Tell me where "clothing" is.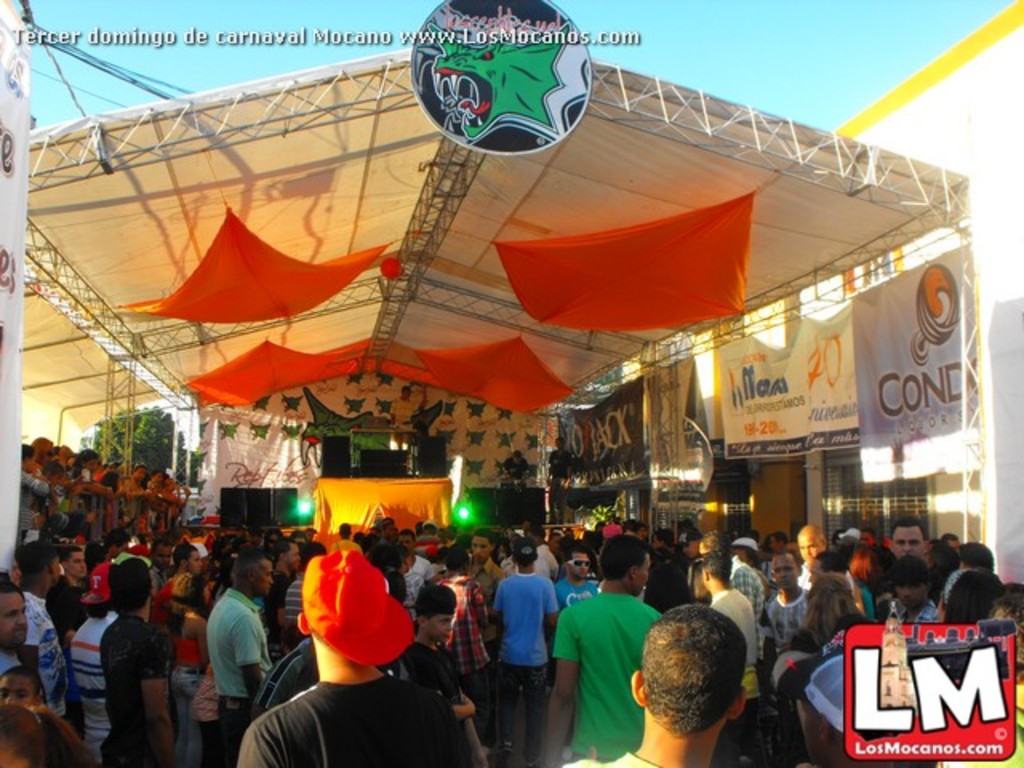
"clothing" is at (408,547,438,576).
